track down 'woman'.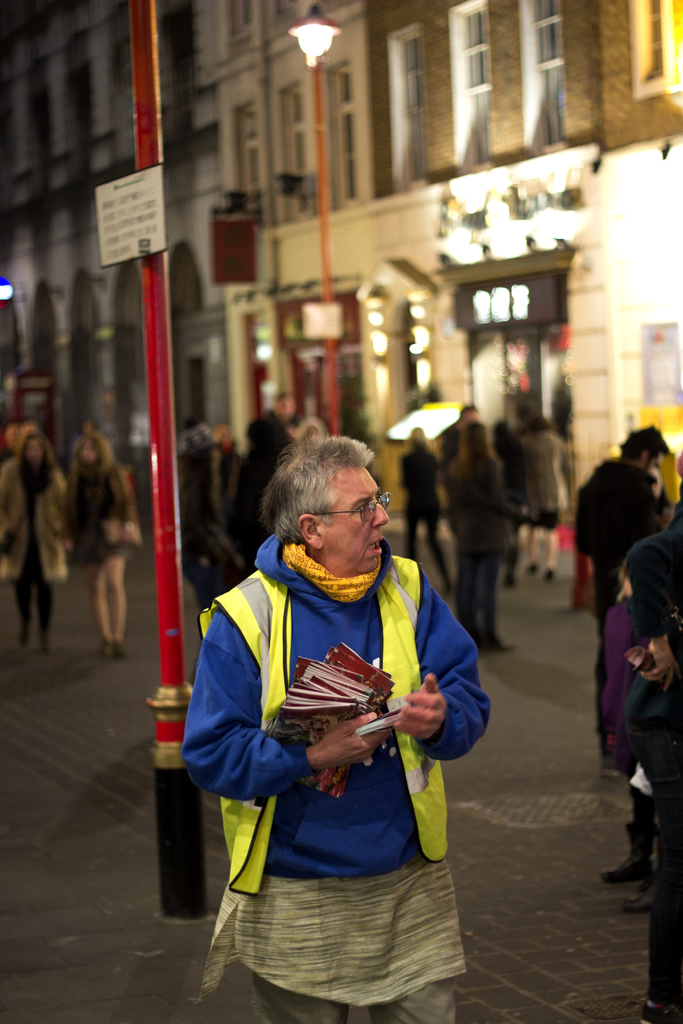
Tracked to {"x1": 56, "y1": 428, "x2": 148, "y2": 675}.
